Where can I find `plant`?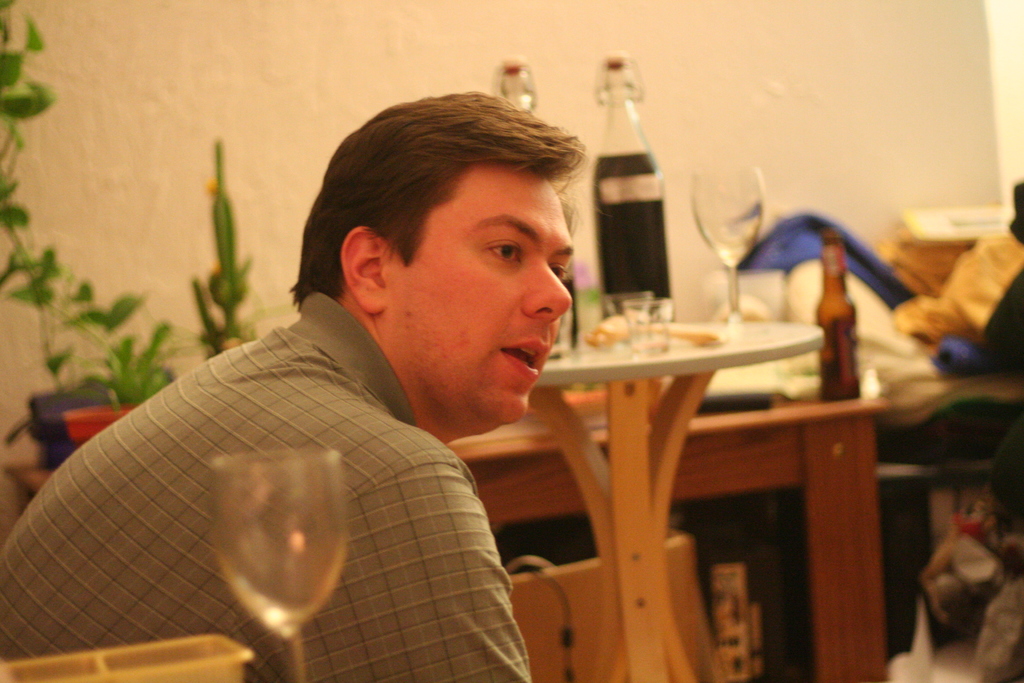
You can find it at 0 0 176 408.
